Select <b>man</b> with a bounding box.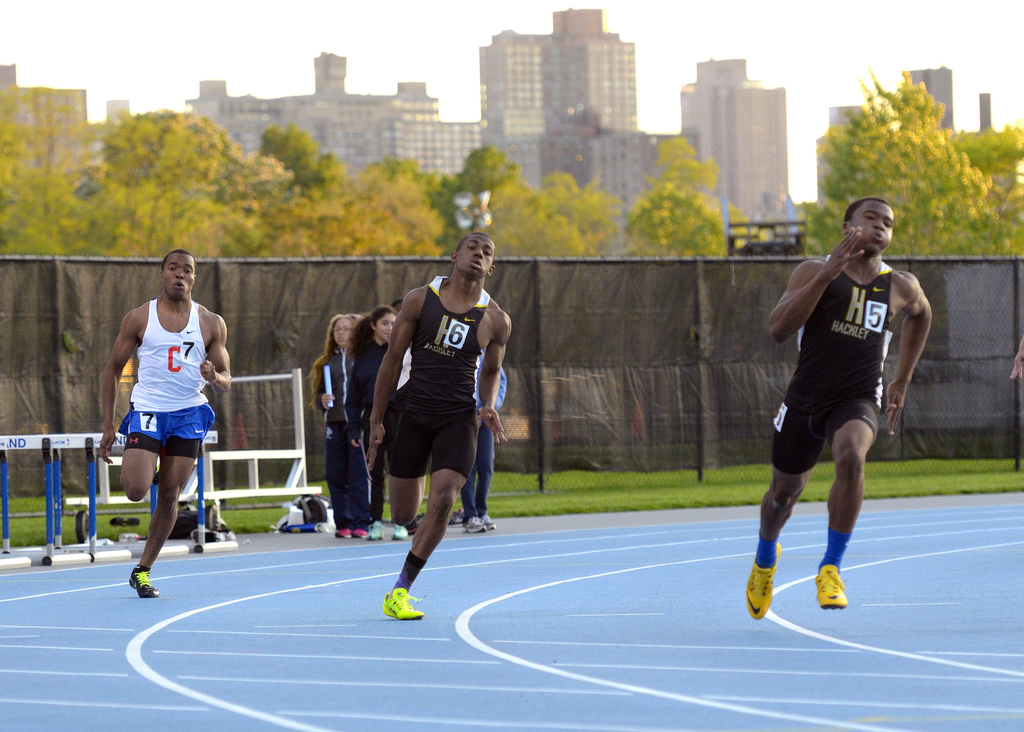
locate(367, 233, 505, 622).
